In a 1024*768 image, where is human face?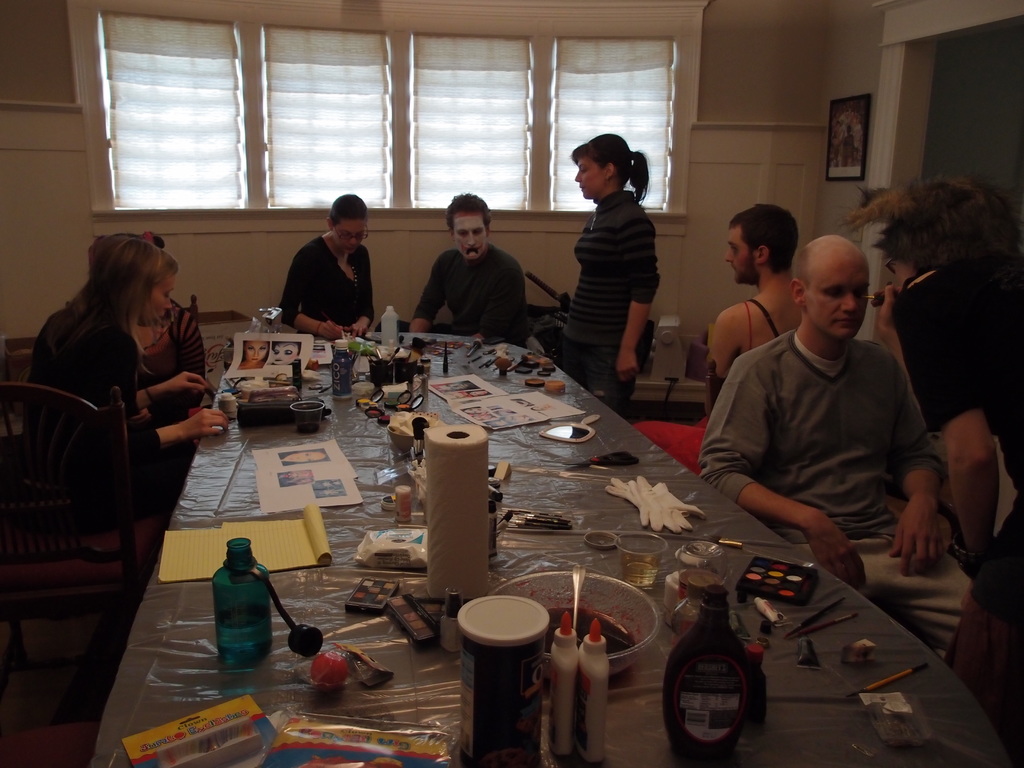
box=[271, 341, 298, 364].
